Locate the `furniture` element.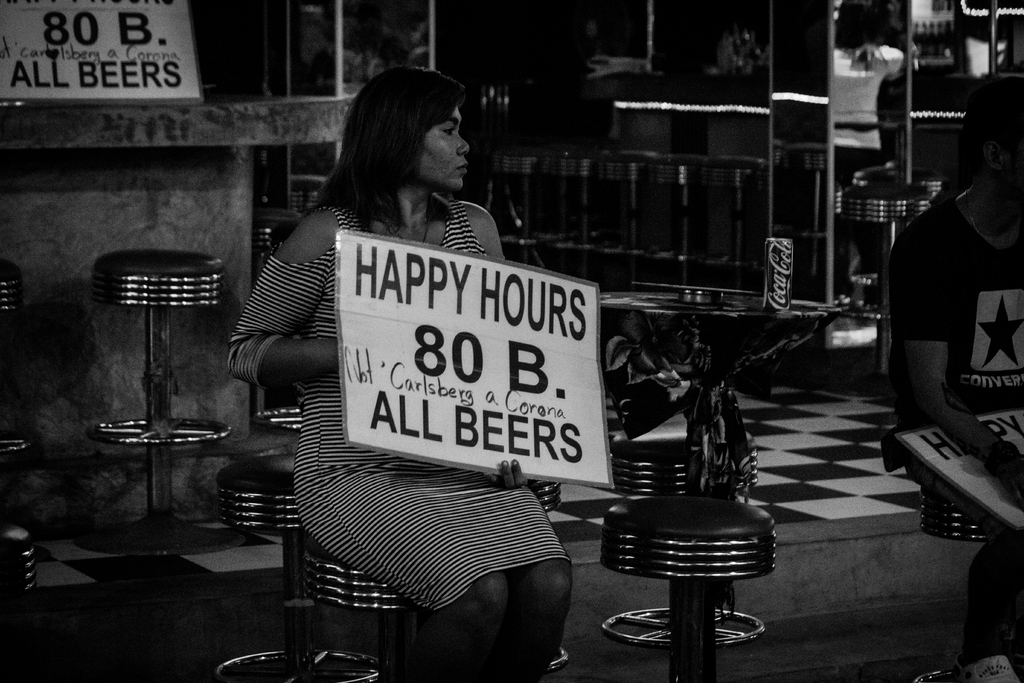
Element bbox: {"x1": 73, "y1": 243, "x2": 249, "y2": 559}.
